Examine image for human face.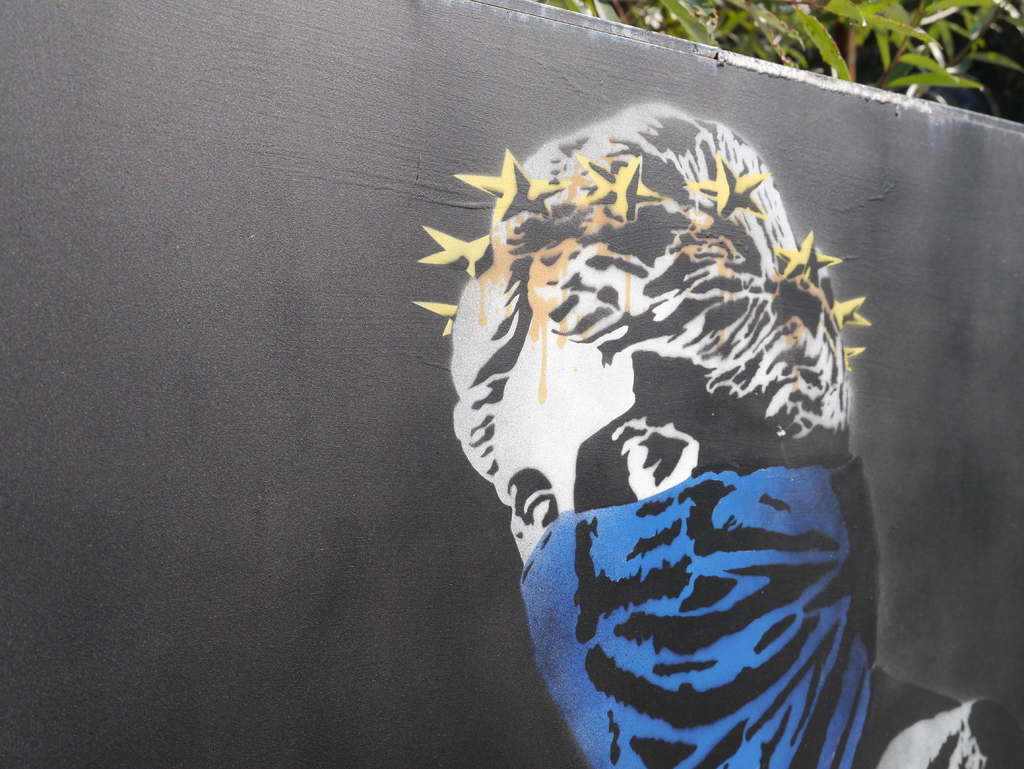
Examination result: (left=500, top=313, right=866, bottom=766).
